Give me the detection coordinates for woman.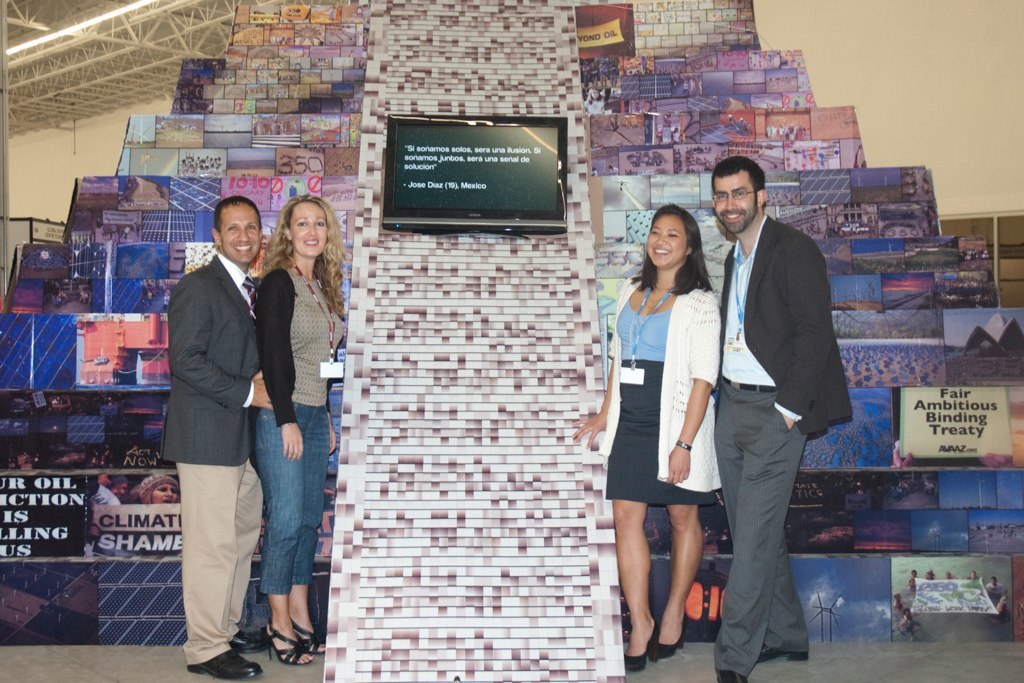
(x1=584, y1=88, x2=606, y2=112).
